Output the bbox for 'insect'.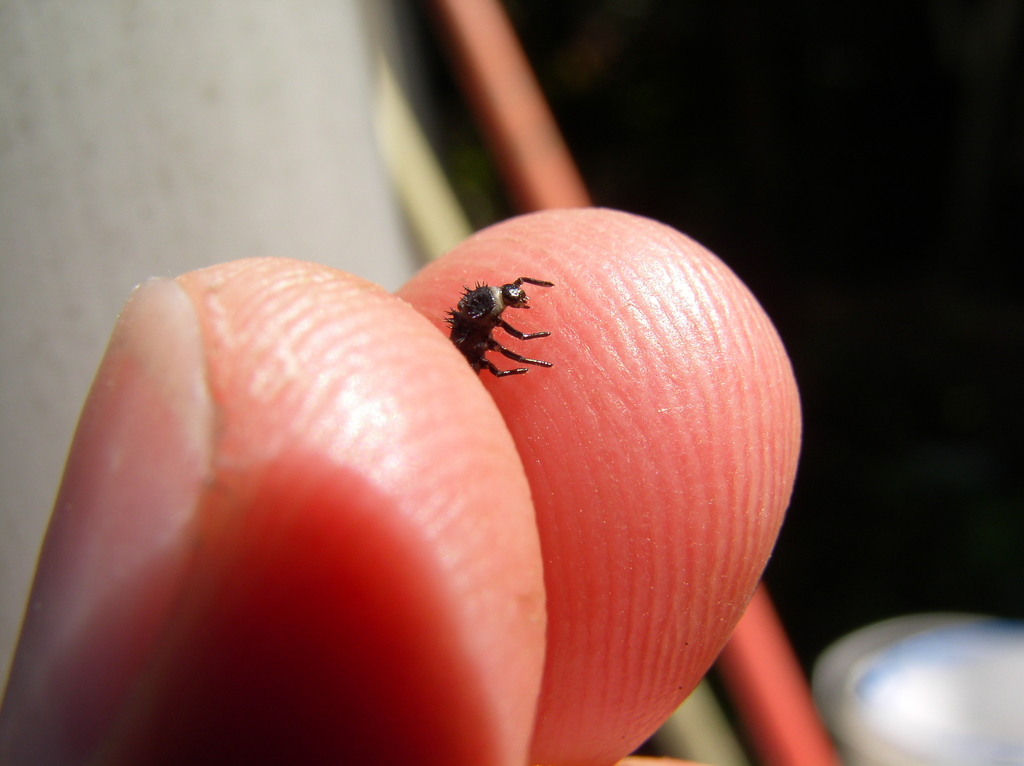
rect(447, 271, 554, 383).
